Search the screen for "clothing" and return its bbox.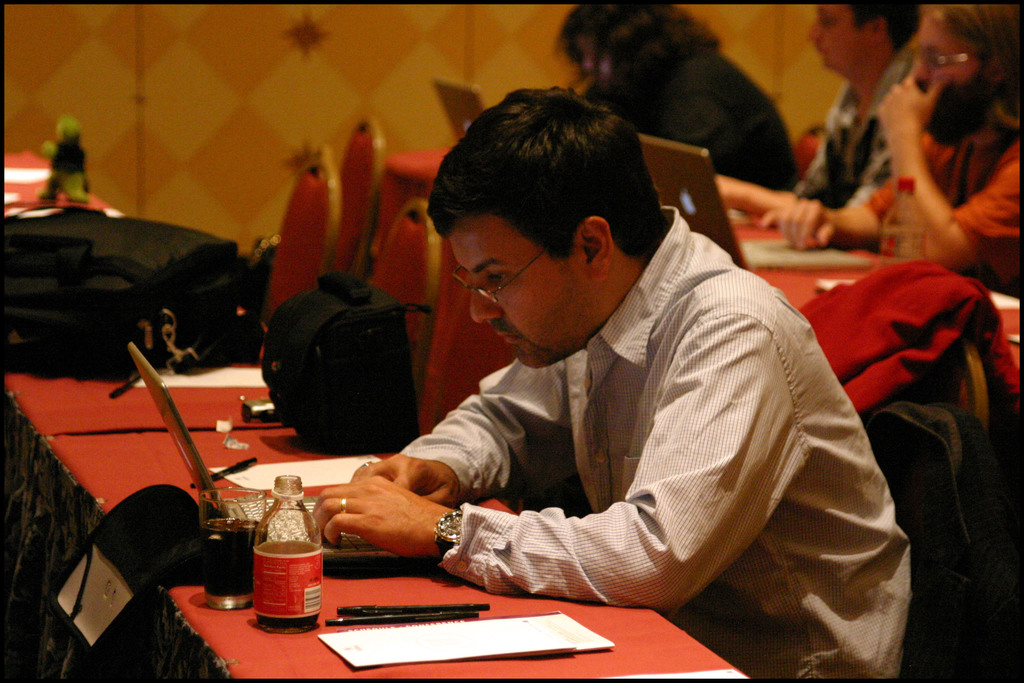
Found: left=865, top=111, right=1023, bottom=295.
